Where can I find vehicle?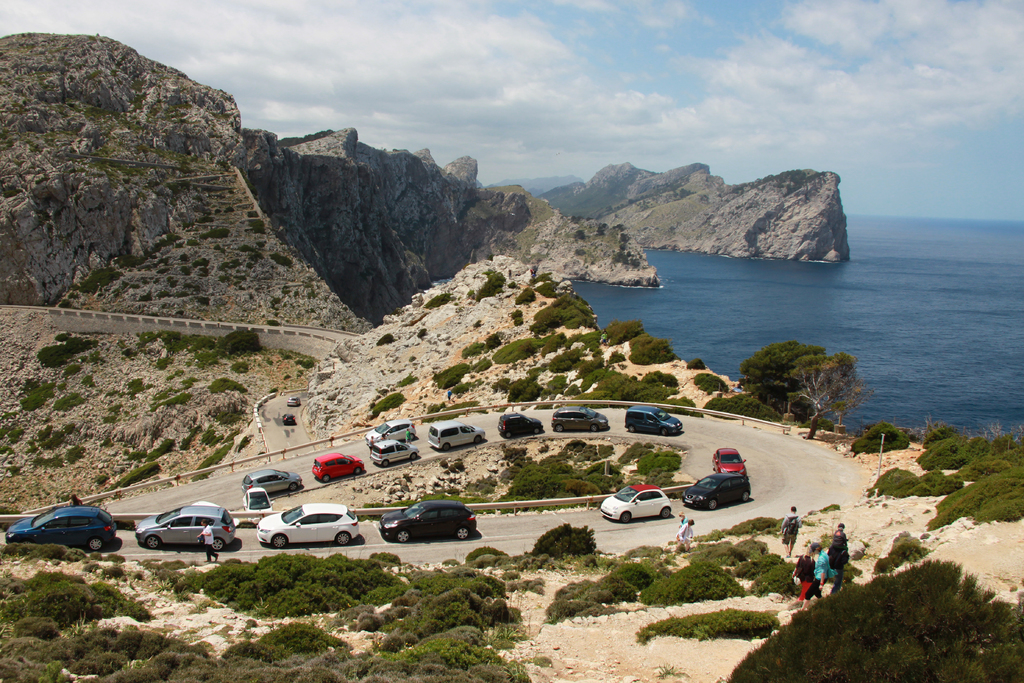
You can find it at Rect(371, 439, 420, 468).
